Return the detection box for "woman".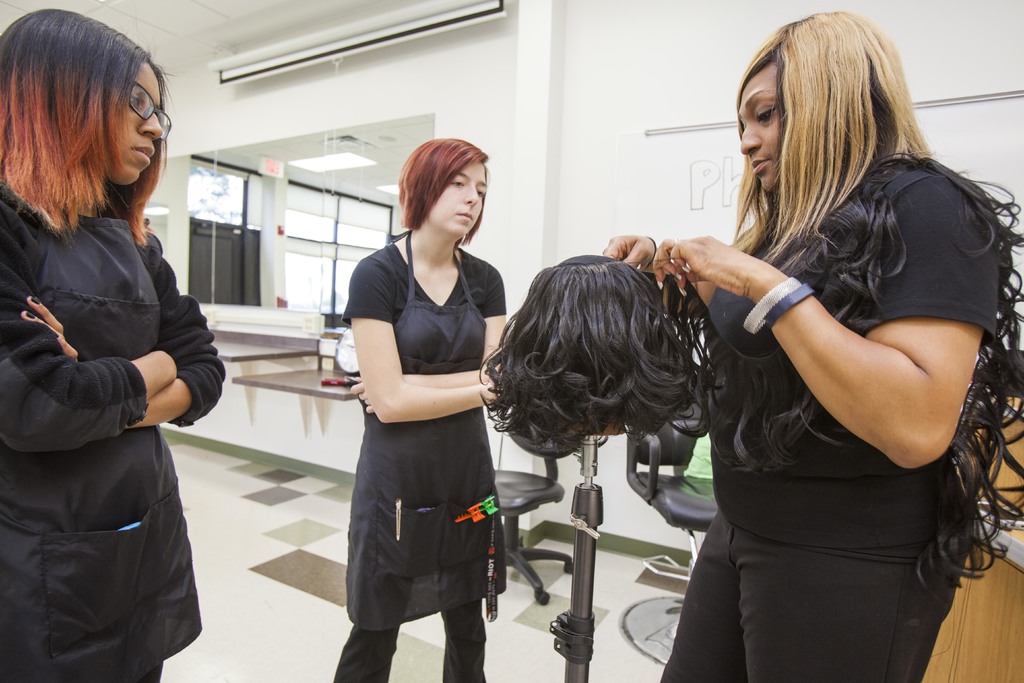
<region>623, 10, 1014, 681</region>.
